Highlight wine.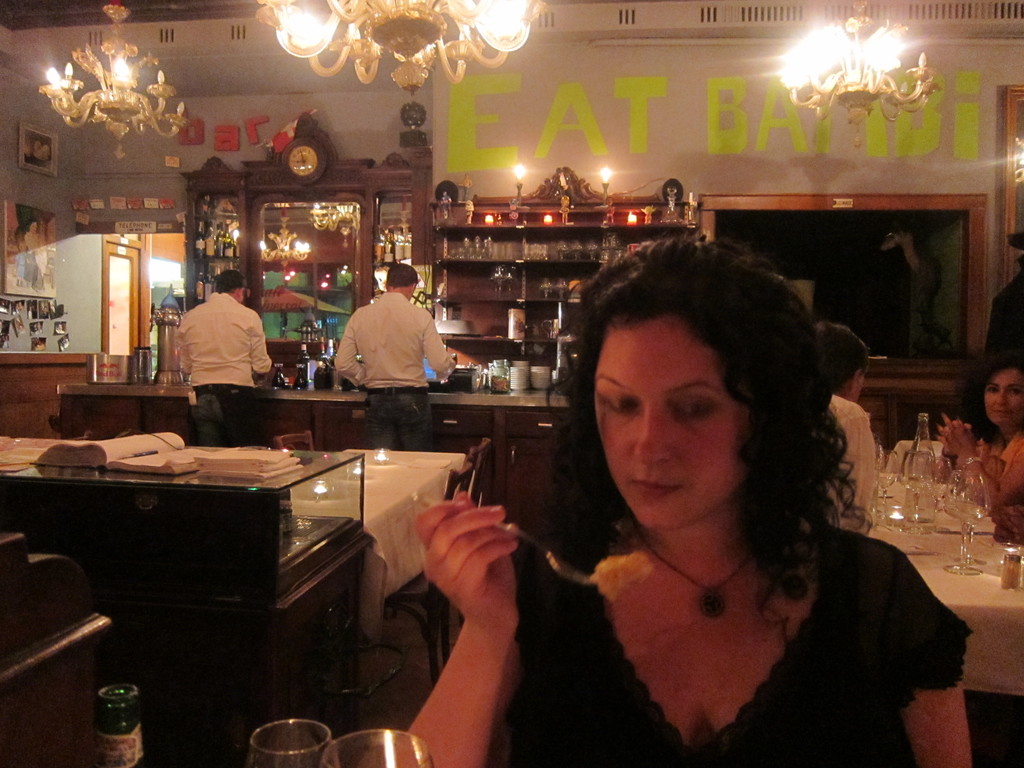
Highlighted region: rect(94, 681, 147, 767).
